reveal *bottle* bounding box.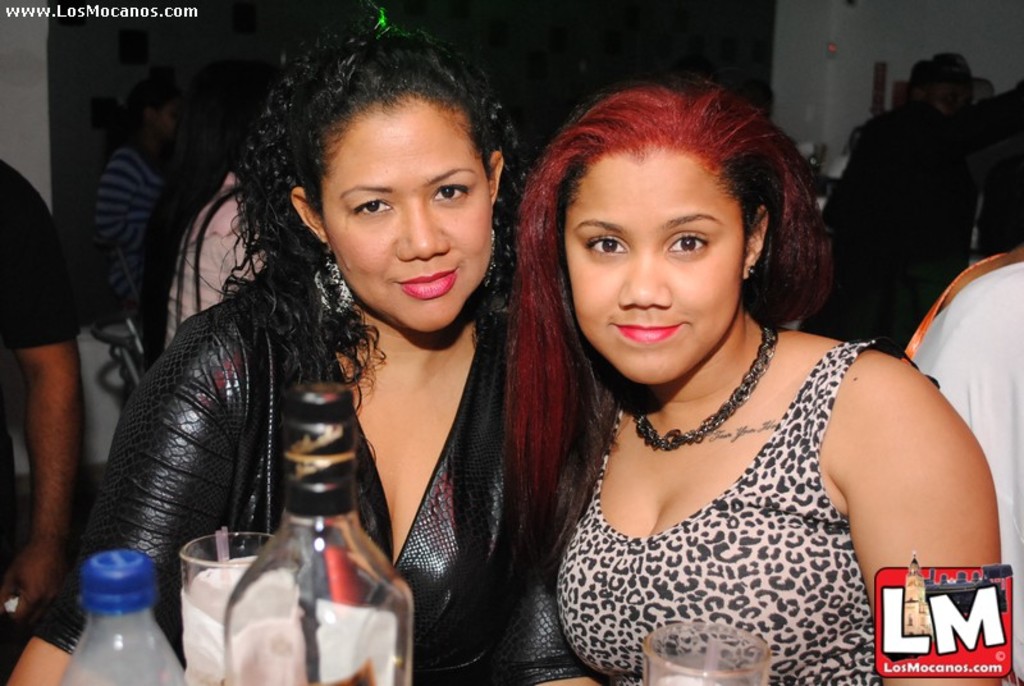
Revealed: <box>214,385,421,685</box>.
